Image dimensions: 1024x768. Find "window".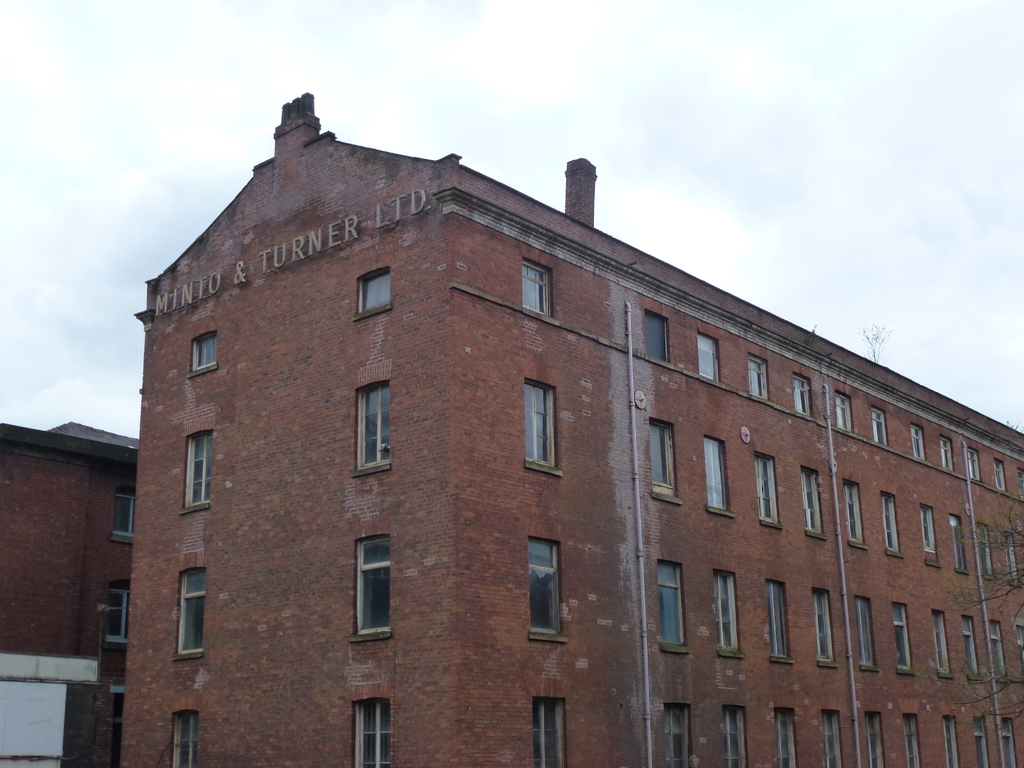
left=833, top=393, right=851, bottom=433.
